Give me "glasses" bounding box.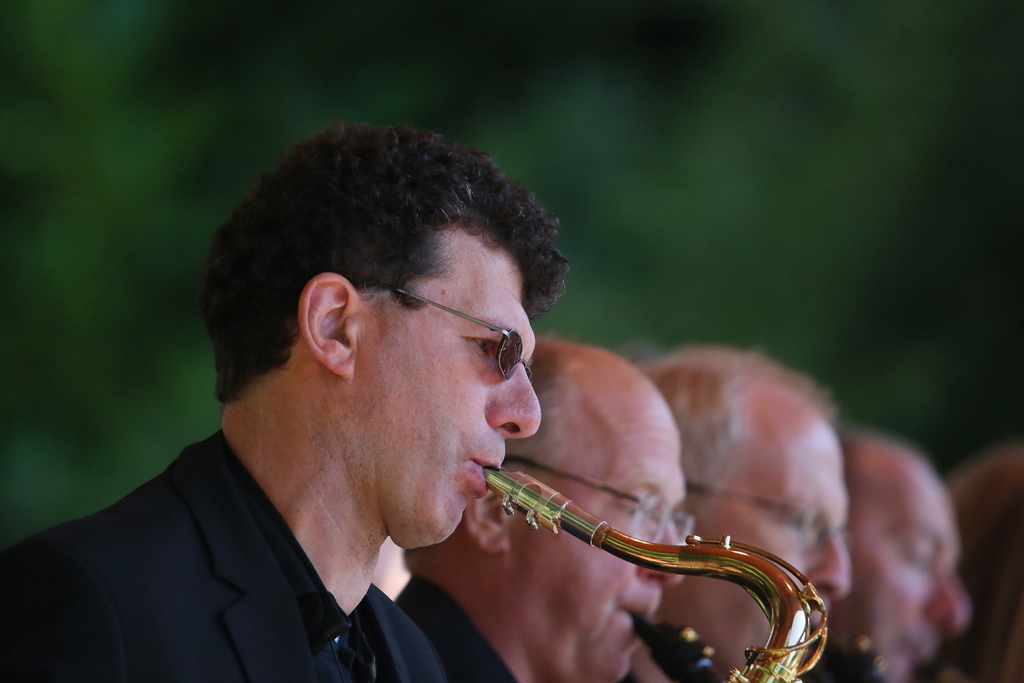
detection(688, 480, 850, 555).
